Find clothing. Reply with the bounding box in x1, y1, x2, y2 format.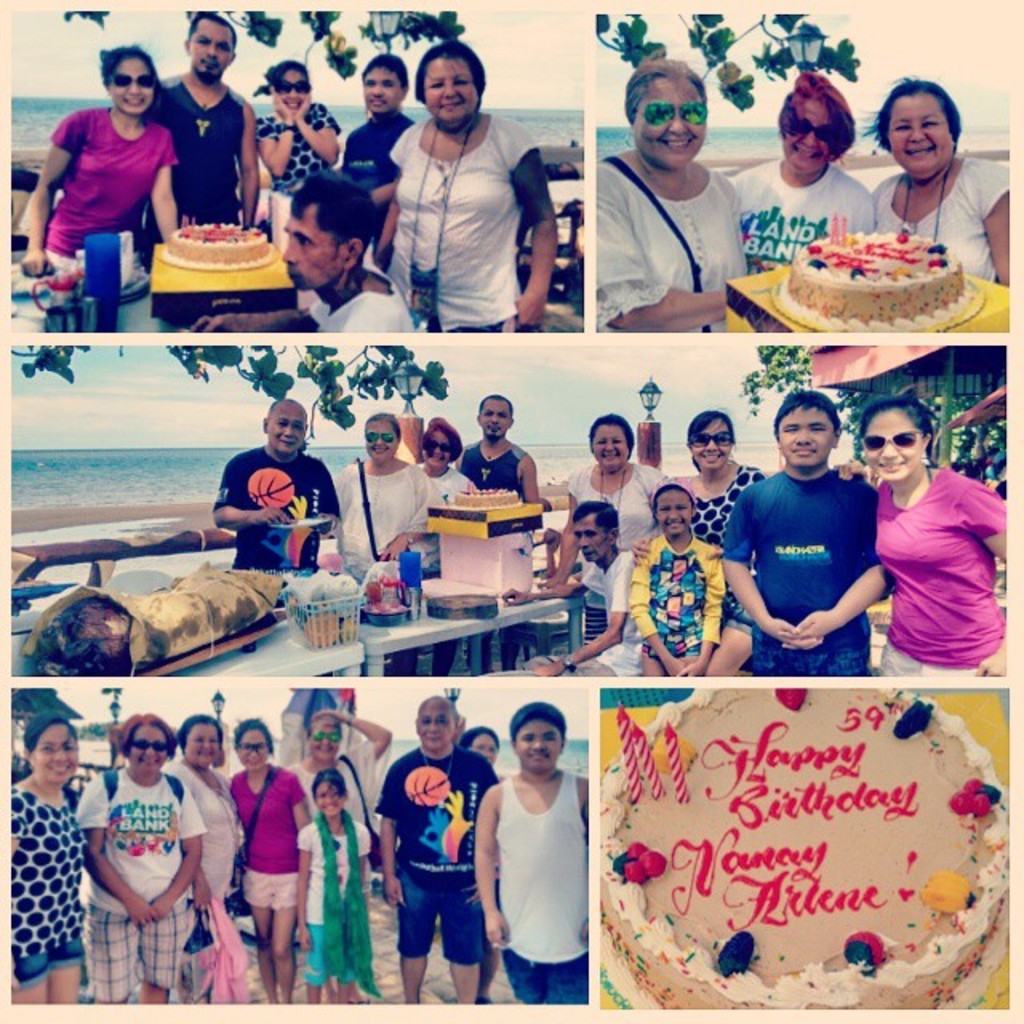
0, 770, 90, 979.
